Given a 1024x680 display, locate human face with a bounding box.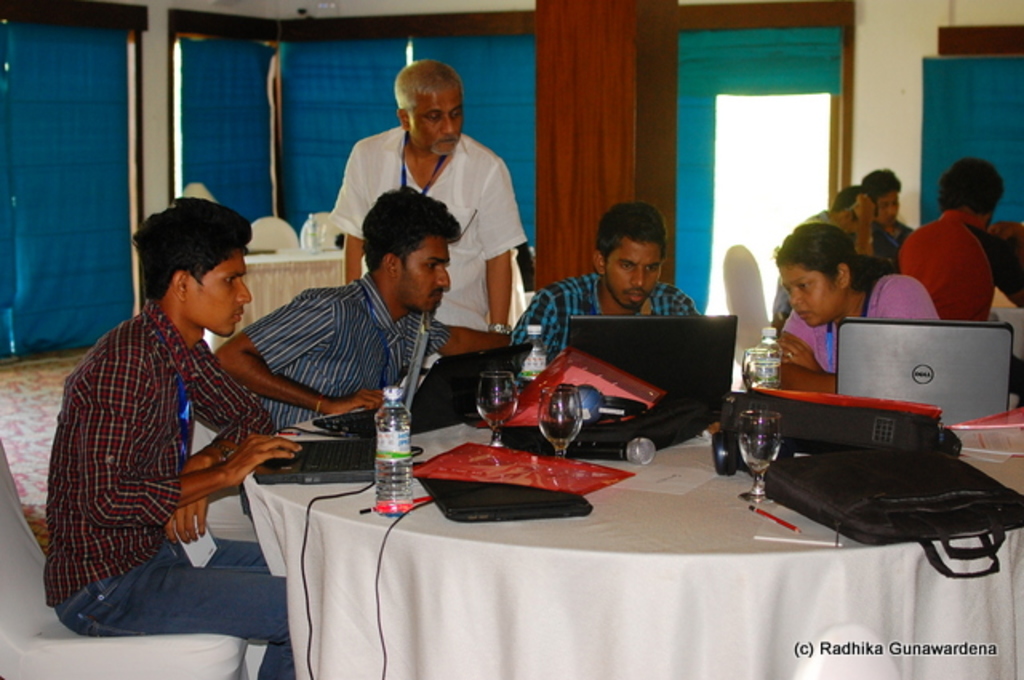
Located: (left=182, top=246, right=251, bottom=336).
